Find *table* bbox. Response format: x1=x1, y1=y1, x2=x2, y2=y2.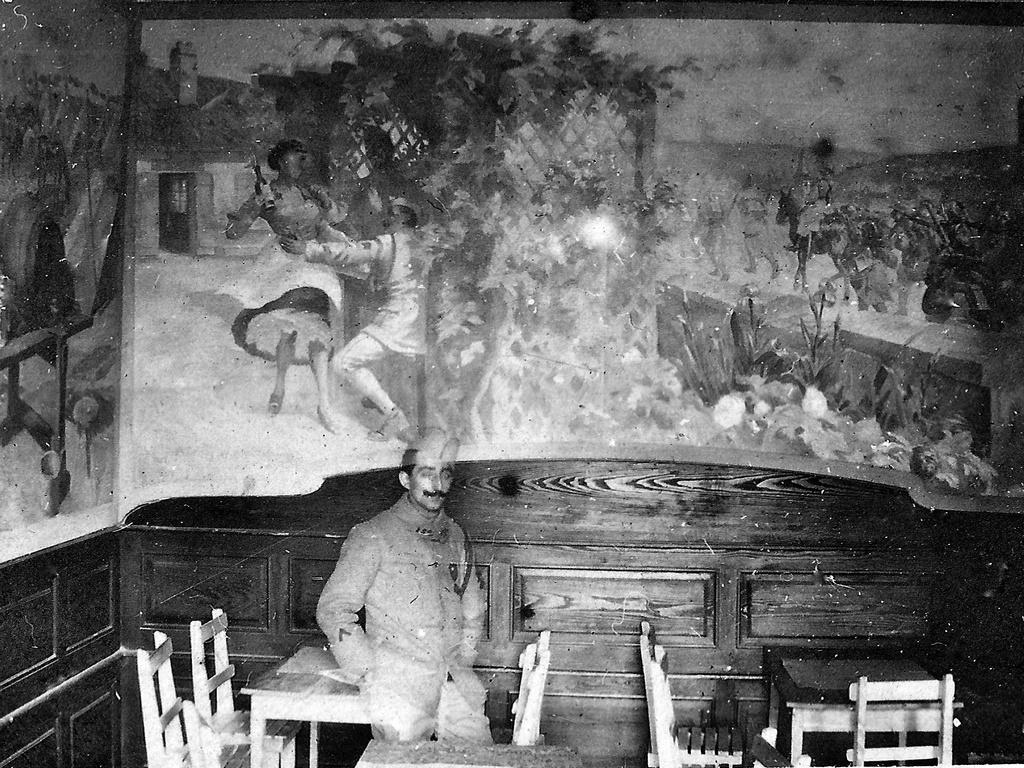
x1=363, y1=736, x2=584, y2=767.
